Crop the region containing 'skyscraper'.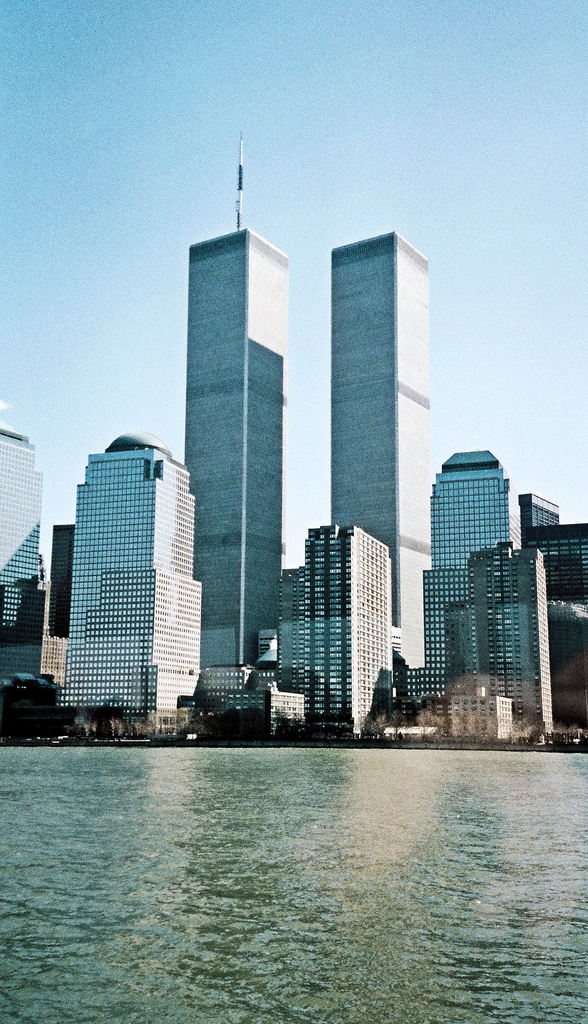
Crop region: (x1=522, y1=488, x2=560, y2=530).
